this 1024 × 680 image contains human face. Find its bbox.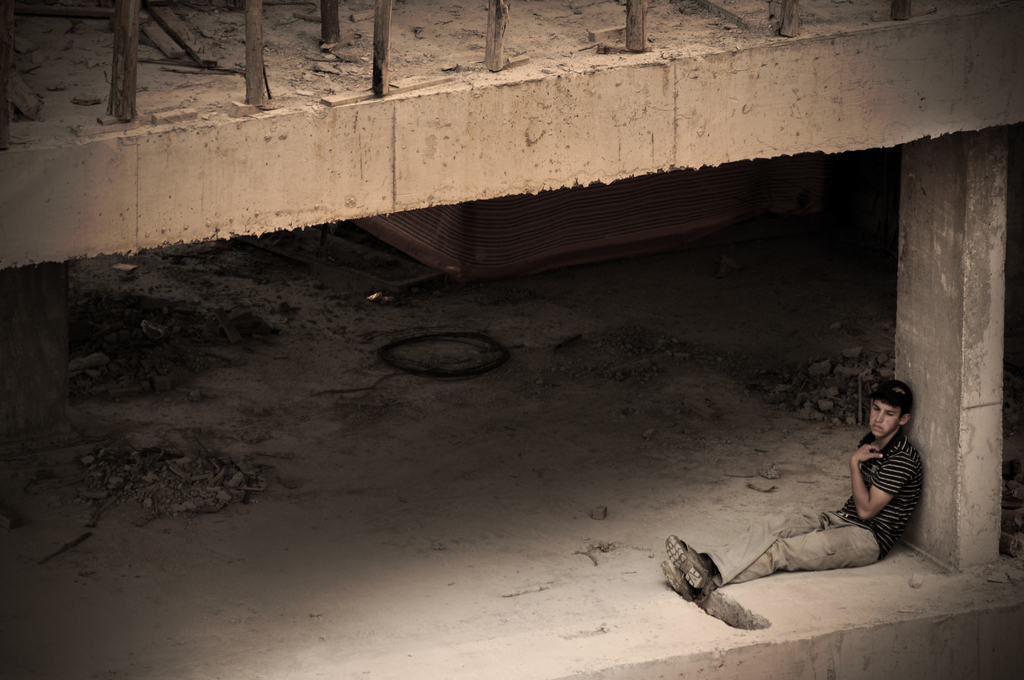
x1=867, y1=393, x2=900, y2=439.
